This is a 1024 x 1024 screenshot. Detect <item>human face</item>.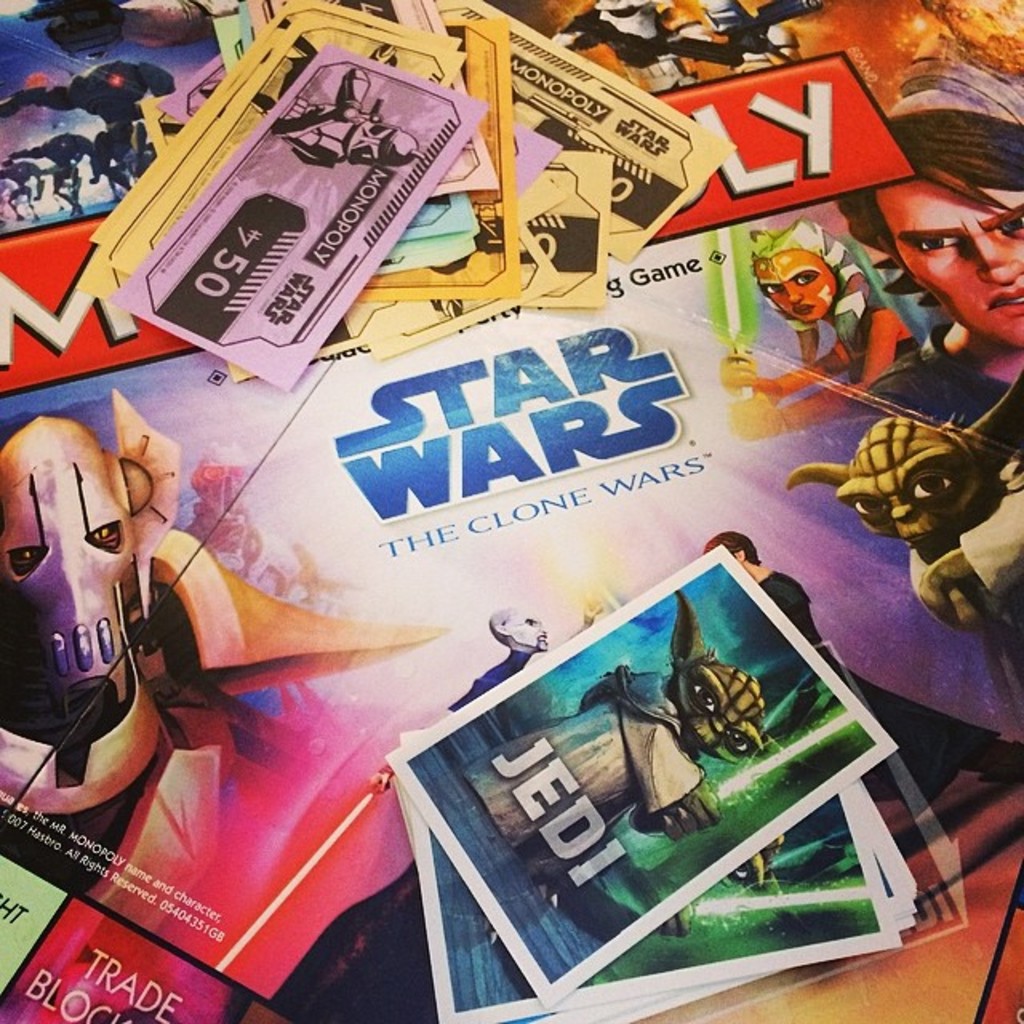
box(749, 251, 840, 325).
